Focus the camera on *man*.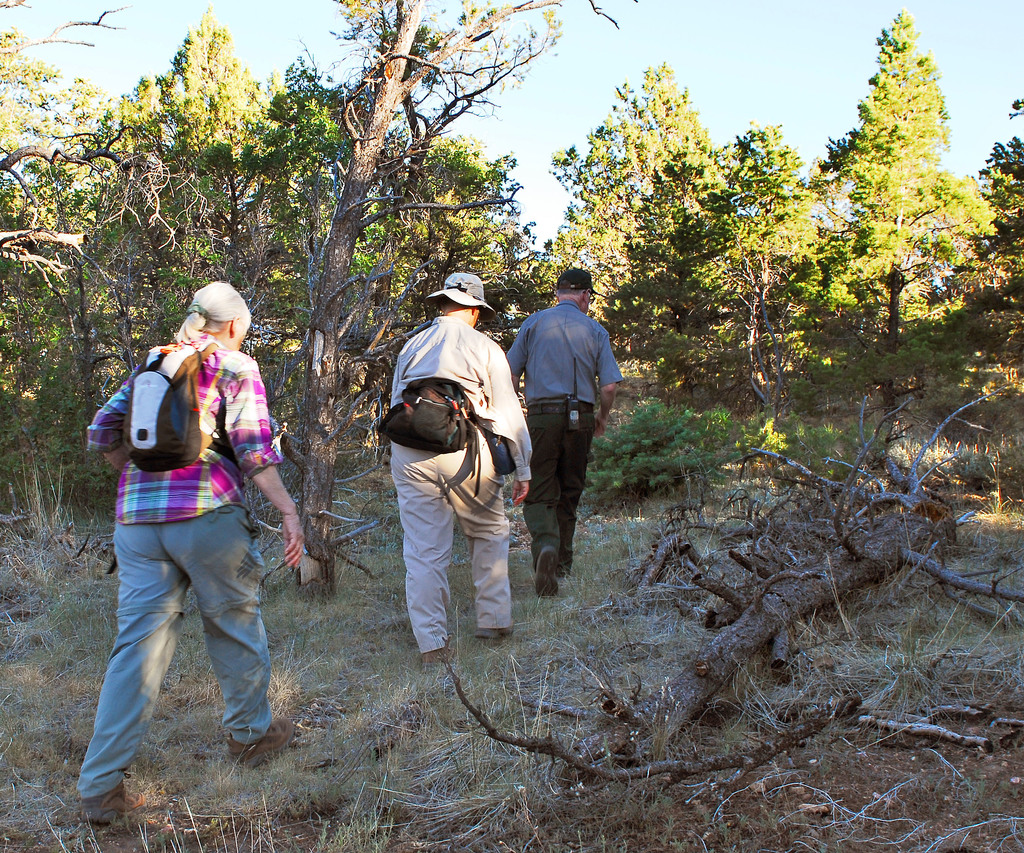
Focus region: box=[385, 275, 534, 669].
